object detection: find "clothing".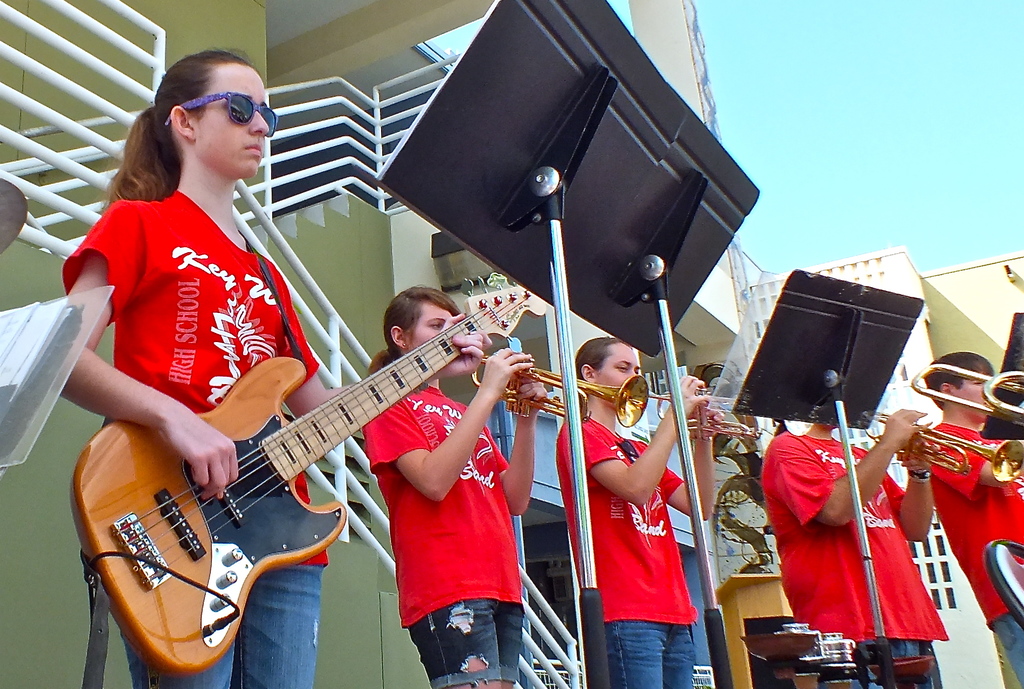
region(359, 386, 523, 629).
